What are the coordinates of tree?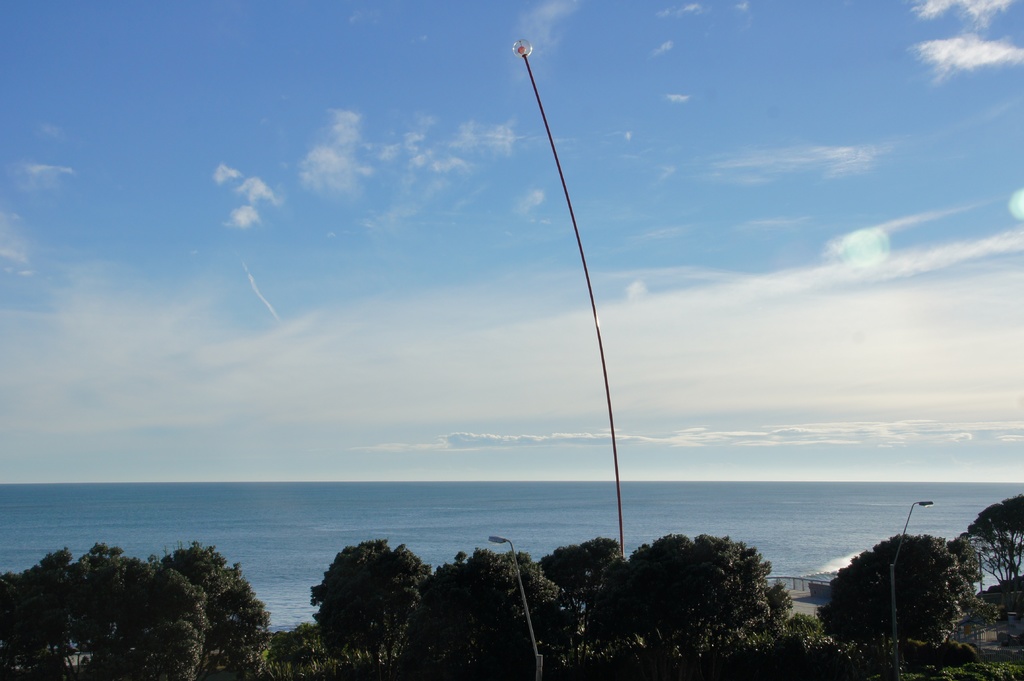
{"left": 412, "top": 552, "right": 586, "bottom": 677}.
